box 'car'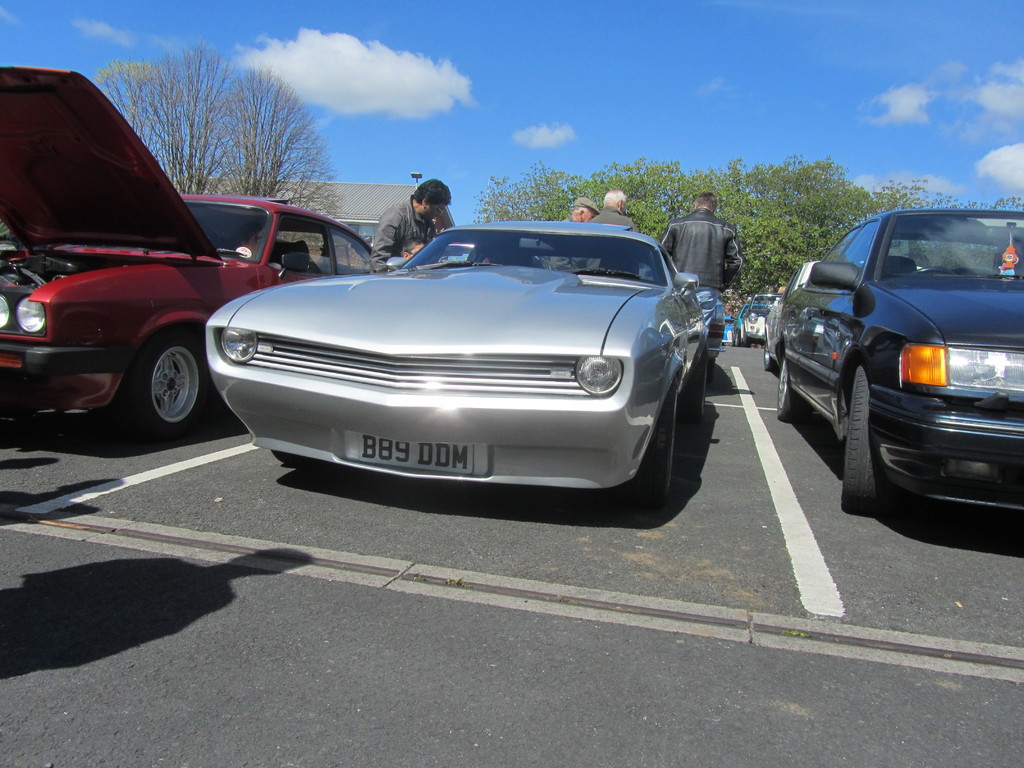
[x1=740, y1=292, x2=783, y2=341]
